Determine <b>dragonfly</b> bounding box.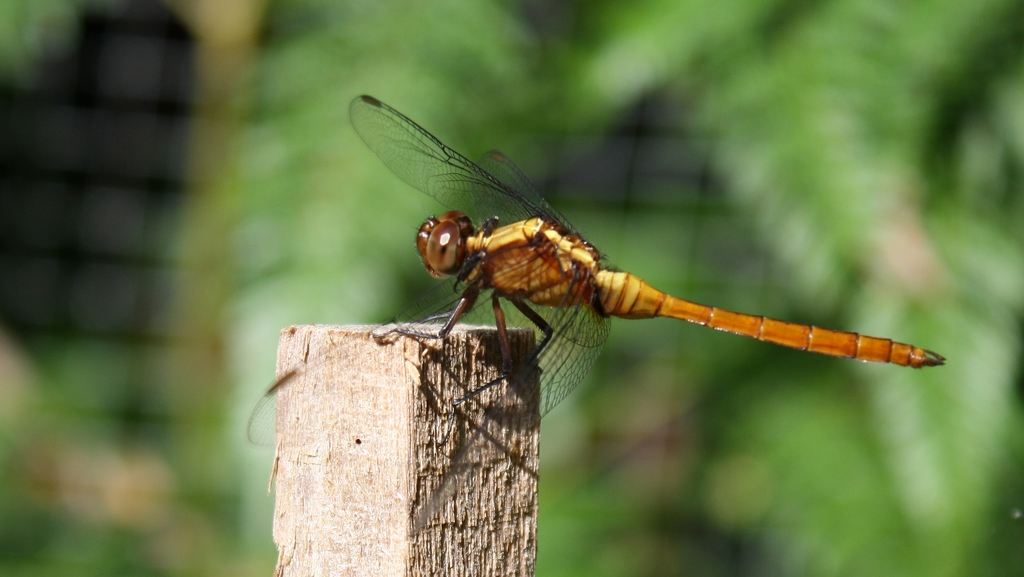
Determined: [244, 92, 947, 532].
